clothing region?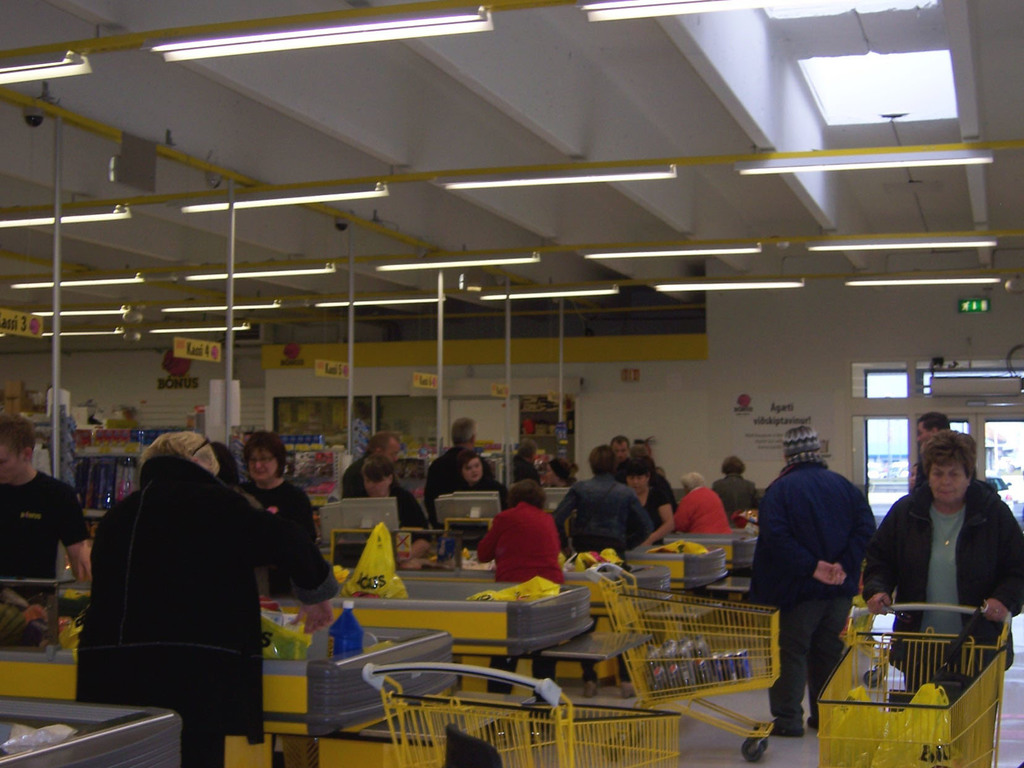
747,455,877,717
